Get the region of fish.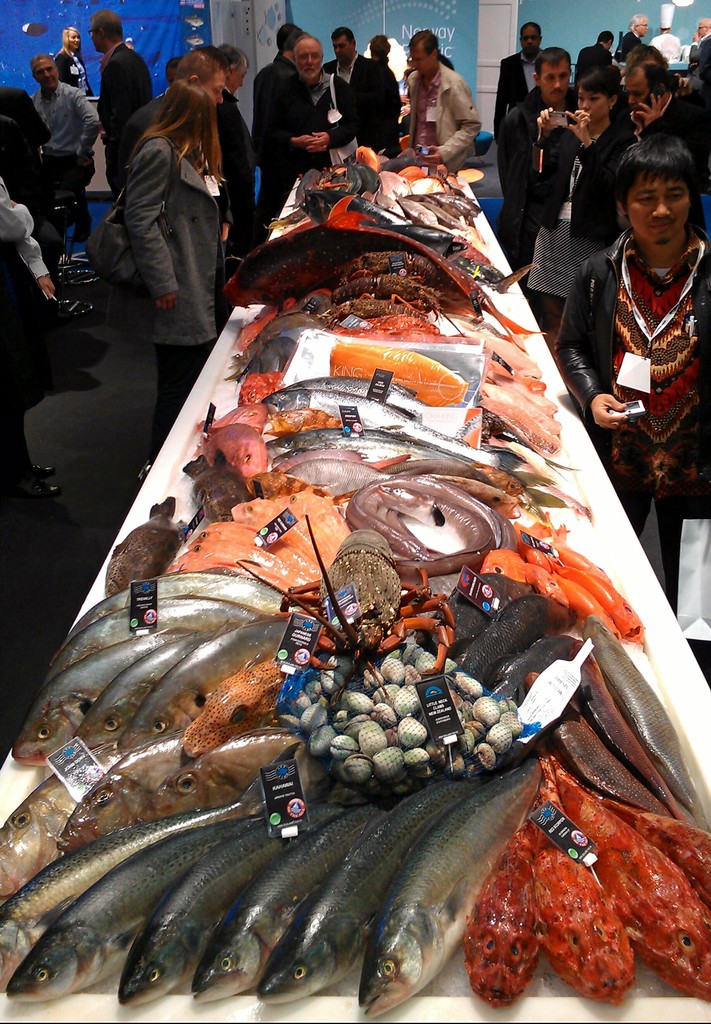
(x1=264, y1=387, x2=532, y2=477).
